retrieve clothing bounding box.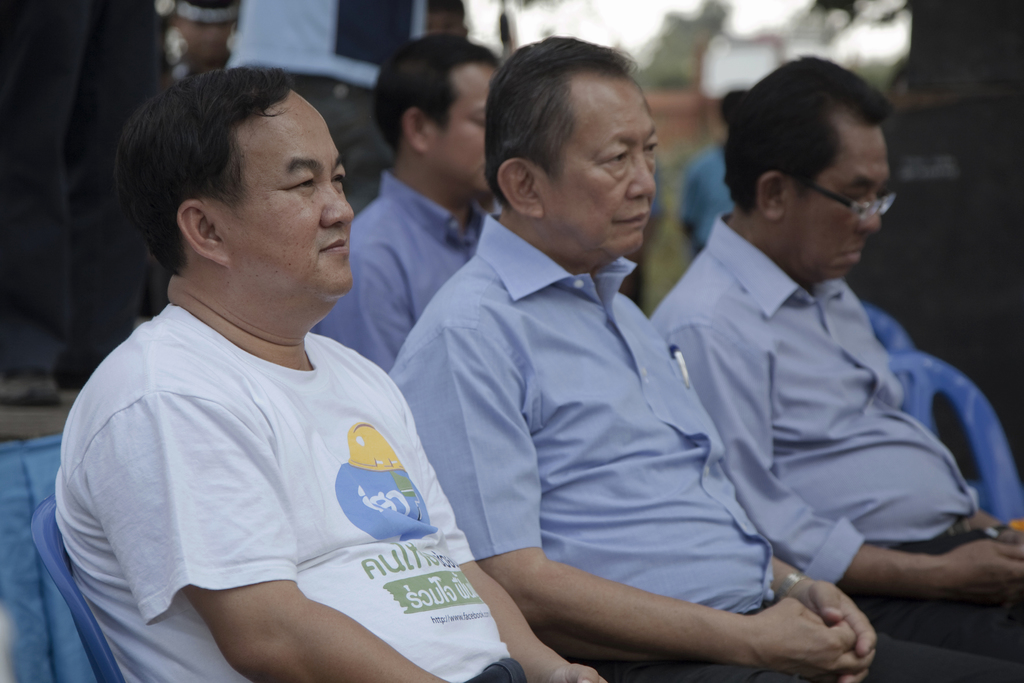
Bounding box: bbox=(303, 171, 479, 372).
